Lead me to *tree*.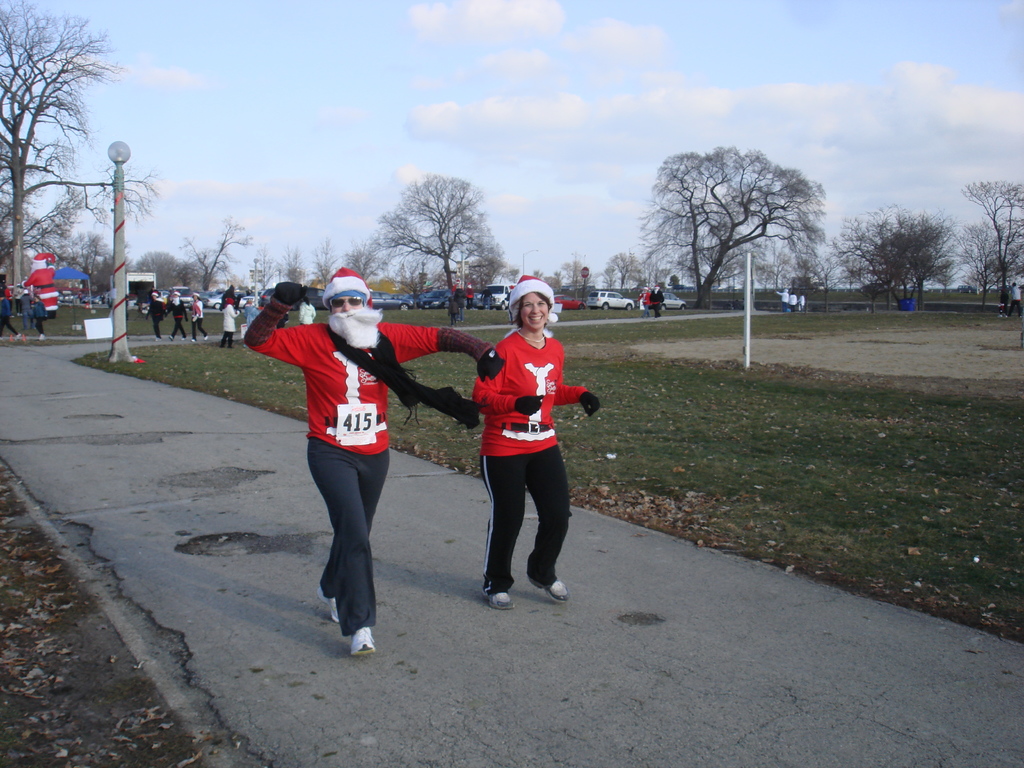
Lead to Rect(959, 222, 1002, 307).
